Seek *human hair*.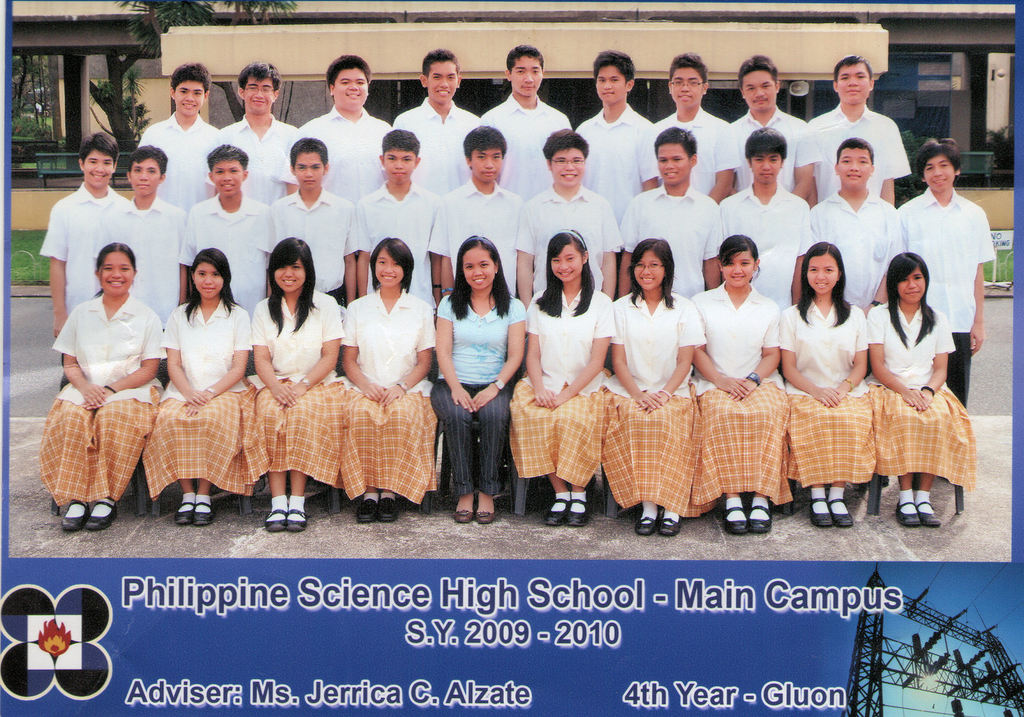
rect(890, 253, 938, 352).
